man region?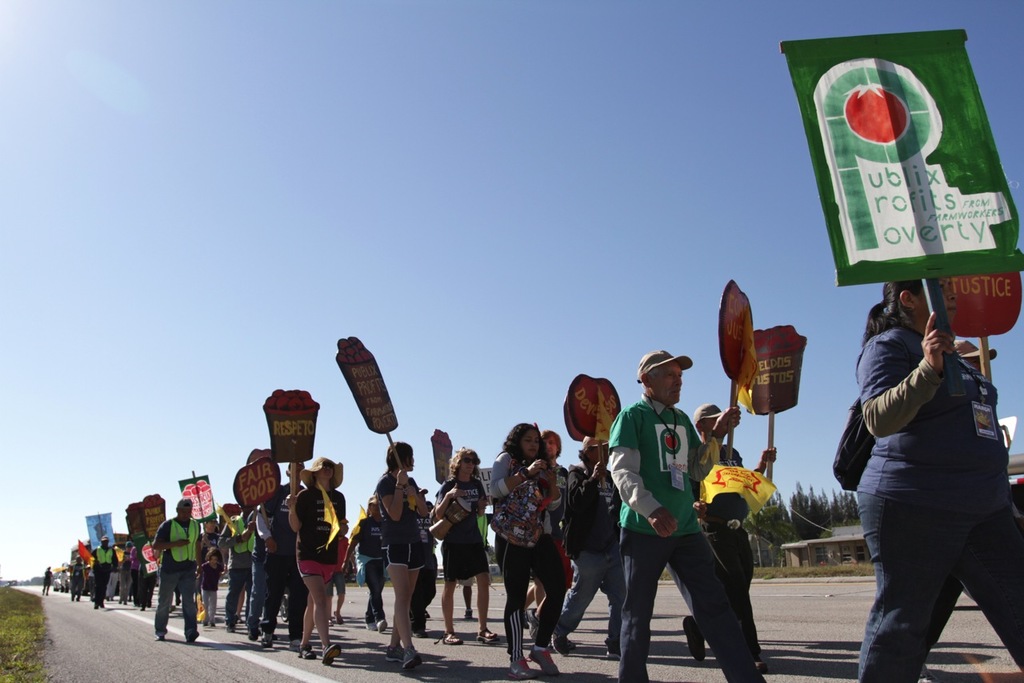
684 405 780 675
